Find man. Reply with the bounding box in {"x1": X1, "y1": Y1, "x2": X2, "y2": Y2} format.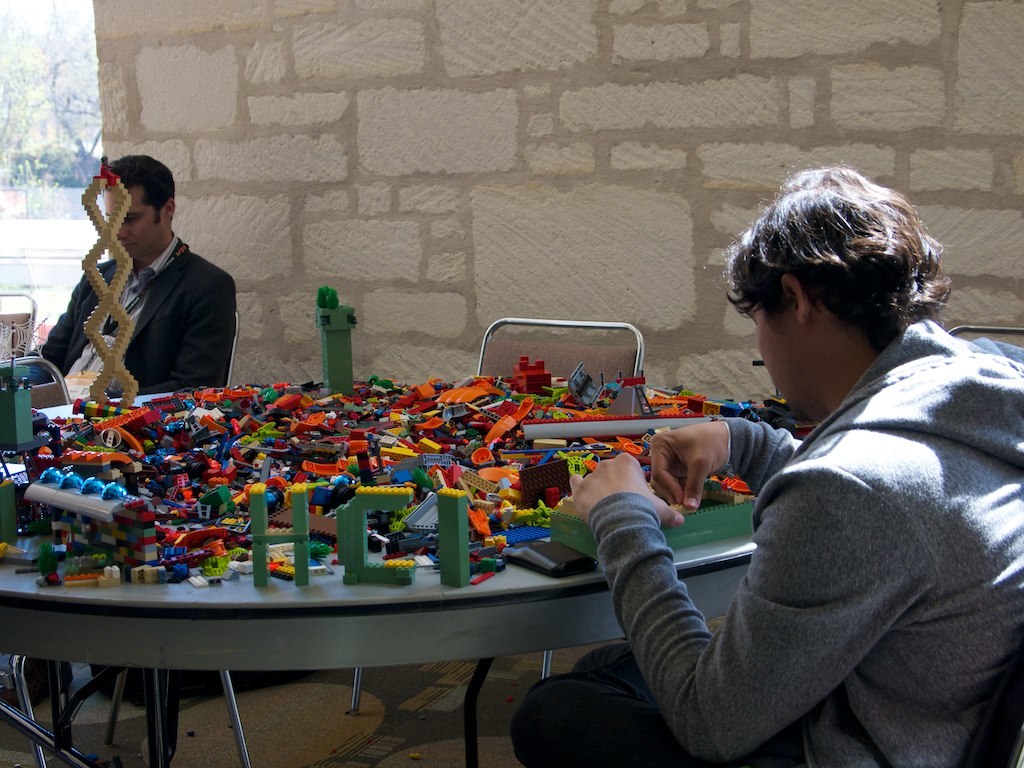
{"x1": 33, "y1": 151, "x2": 235, "y2": 393}.
